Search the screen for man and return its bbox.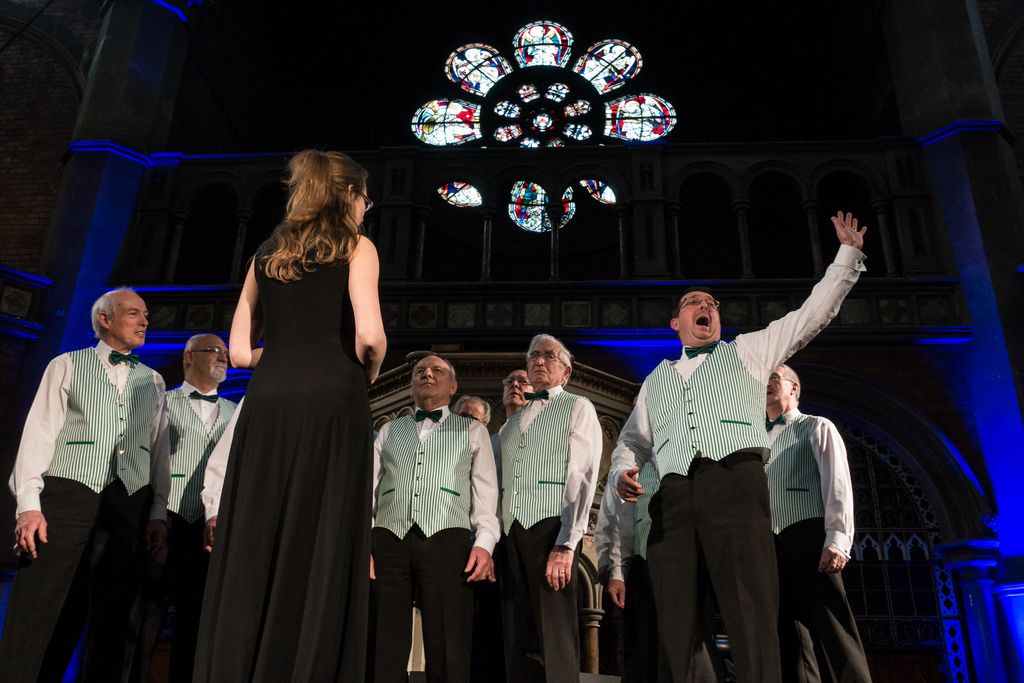
Found: x1=456 y1=393 x2=499 y2=442.
